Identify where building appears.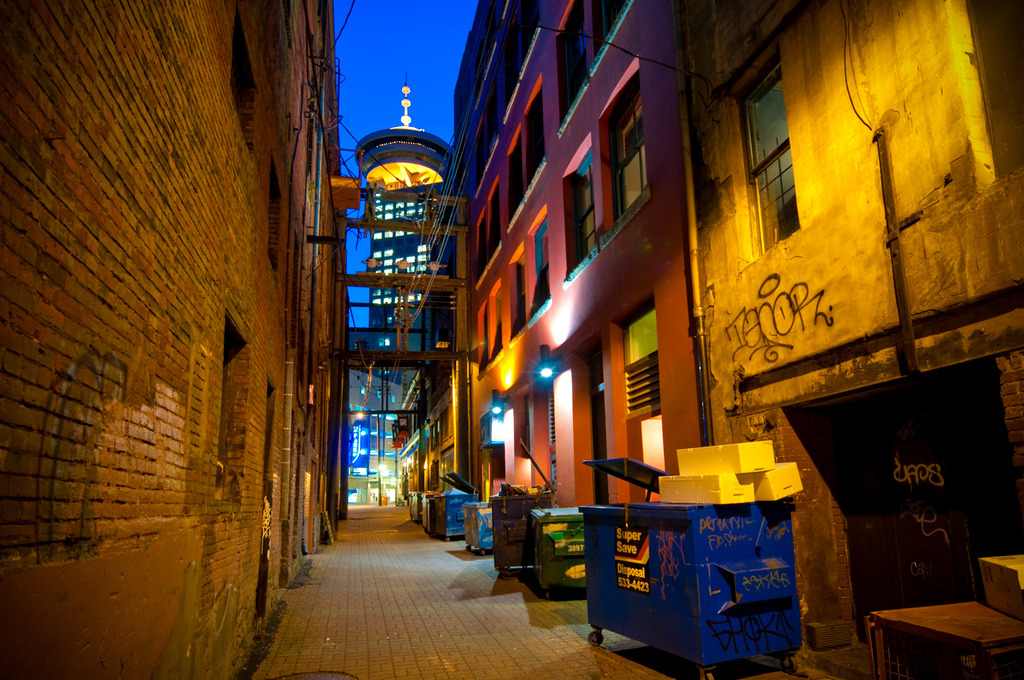
Appears at 449, 0, 705, 509.
